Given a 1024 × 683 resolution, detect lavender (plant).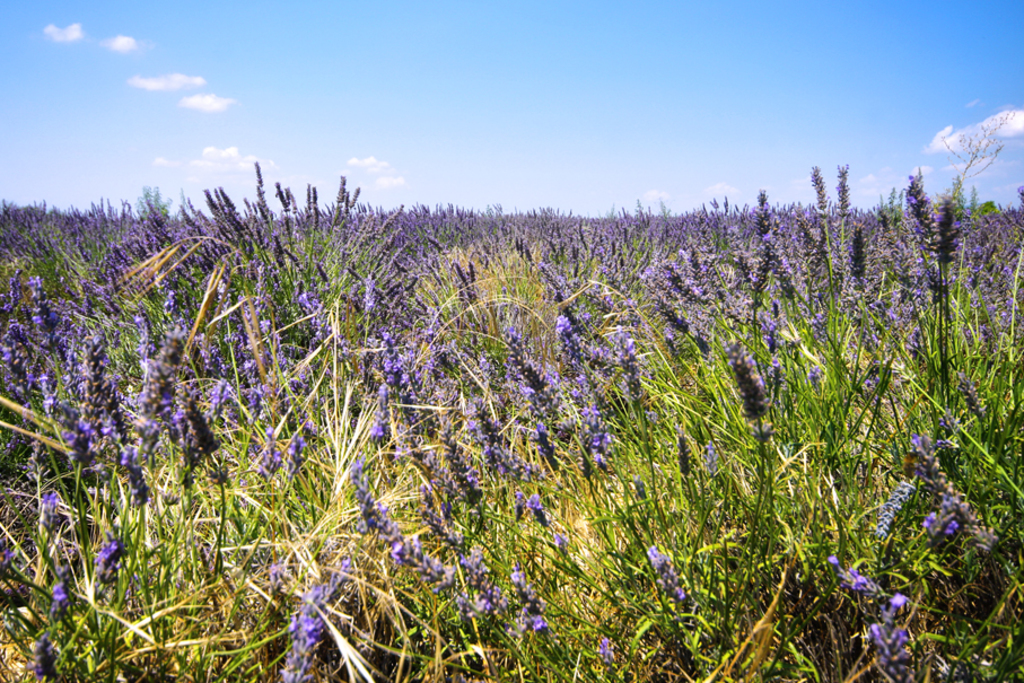
BBox(80, 336, 119, 454).
